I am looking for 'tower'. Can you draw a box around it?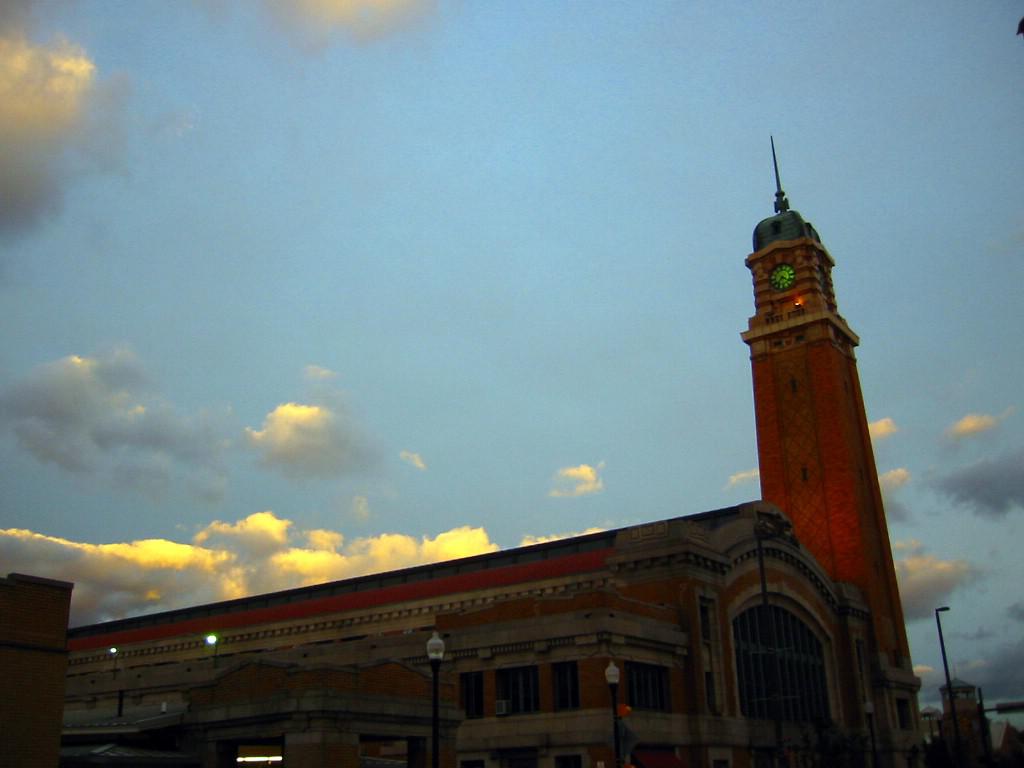
Sure, the bounding box is pyautogui.locateOnScreen(695, 137, 917, 680).
